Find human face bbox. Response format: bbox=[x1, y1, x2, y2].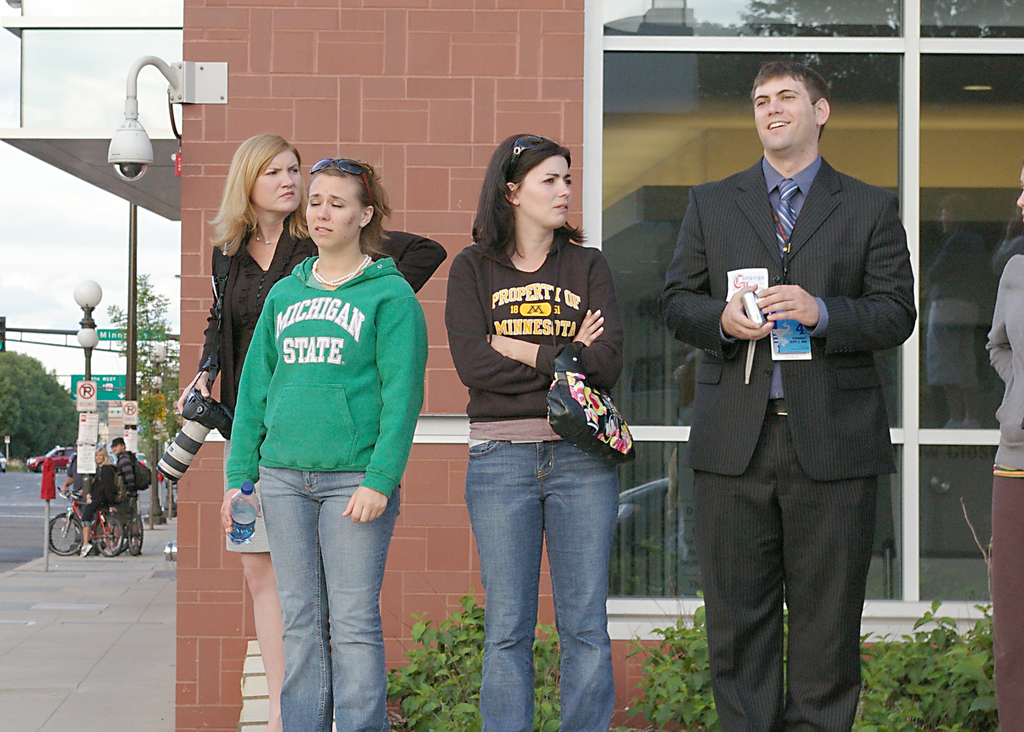
bbox=[307, 171, 359, 248].
